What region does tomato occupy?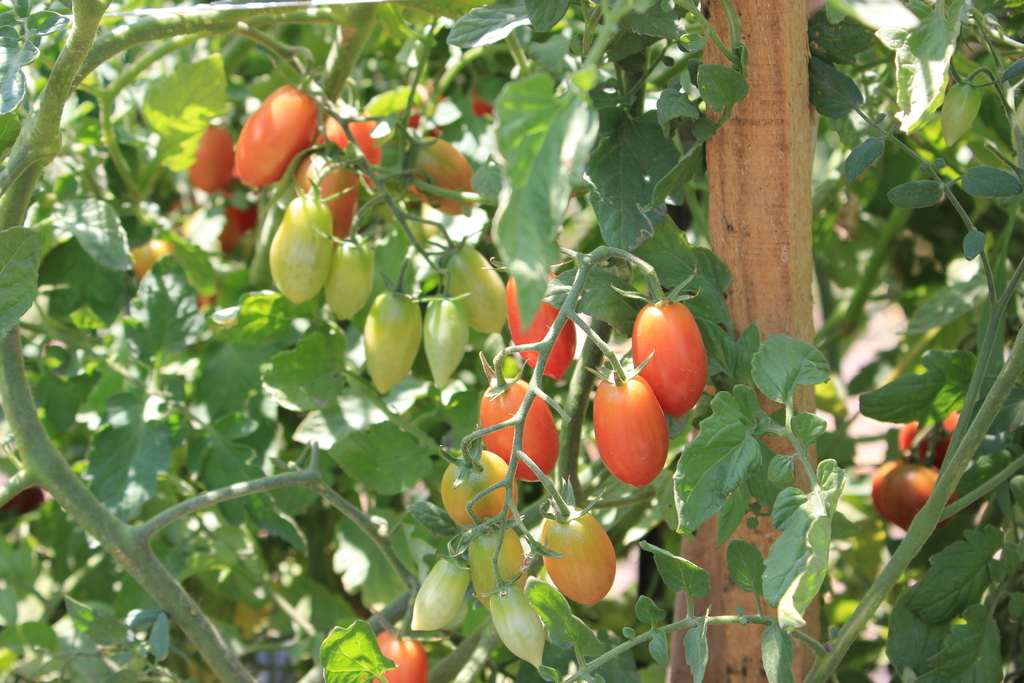
447:445:521:536.
